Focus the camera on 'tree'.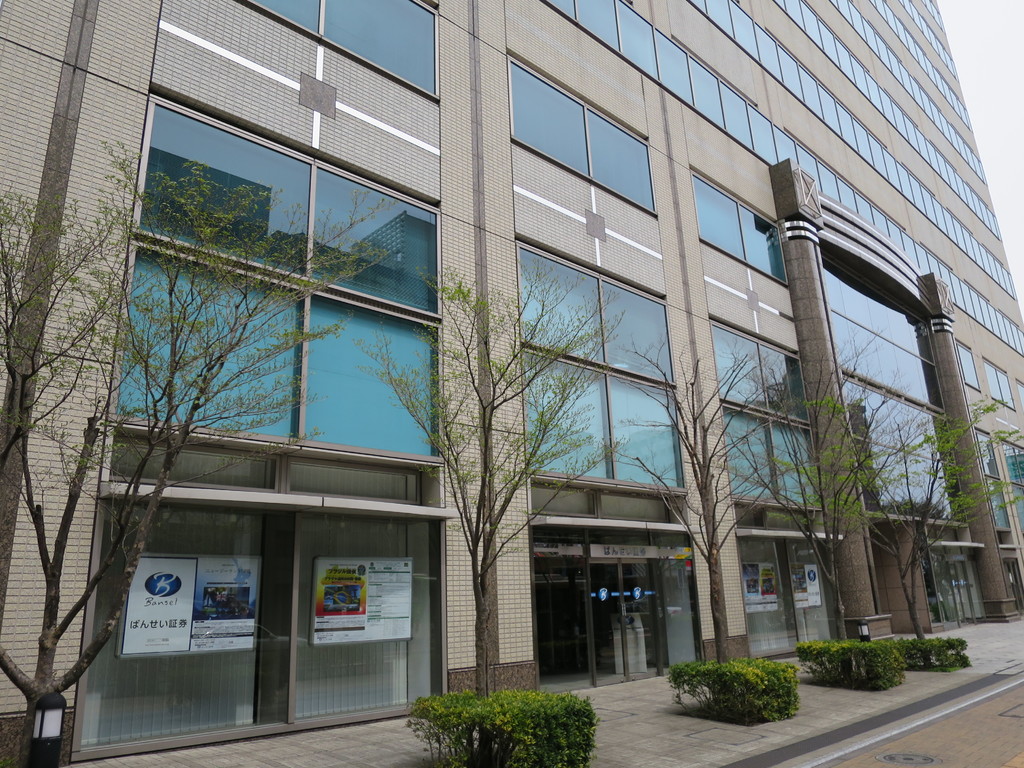
Focus region: 863:369:1023:654.
